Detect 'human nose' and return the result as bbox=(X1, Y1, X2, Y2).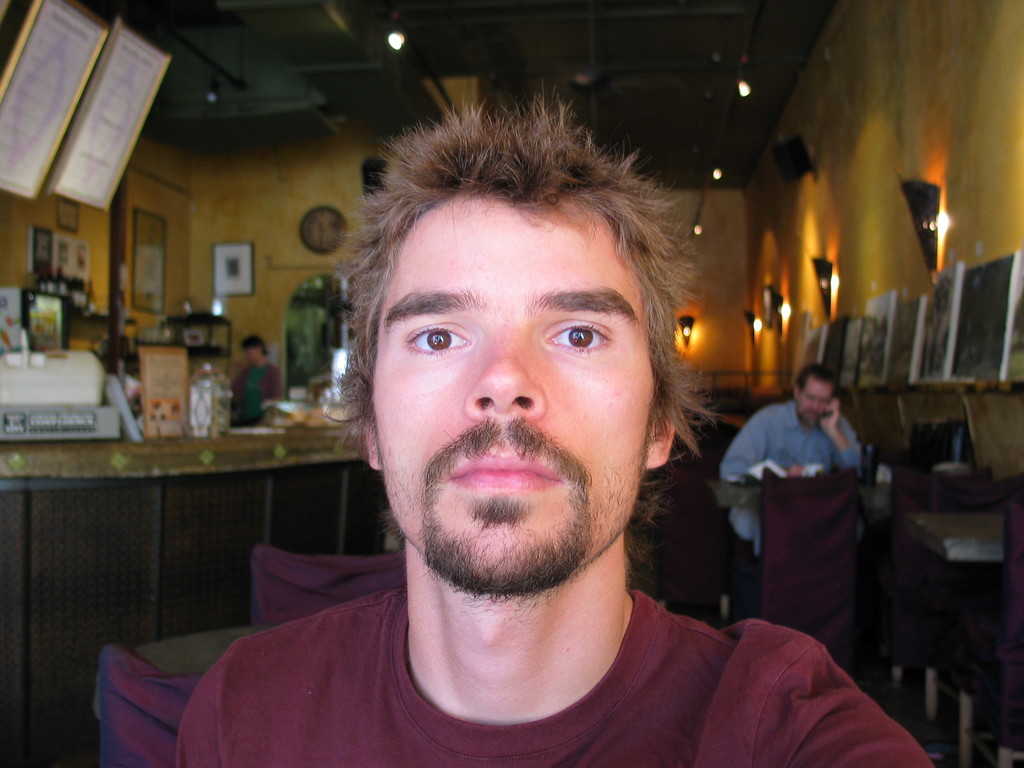
bbox=(465, 325, 546, 420).
